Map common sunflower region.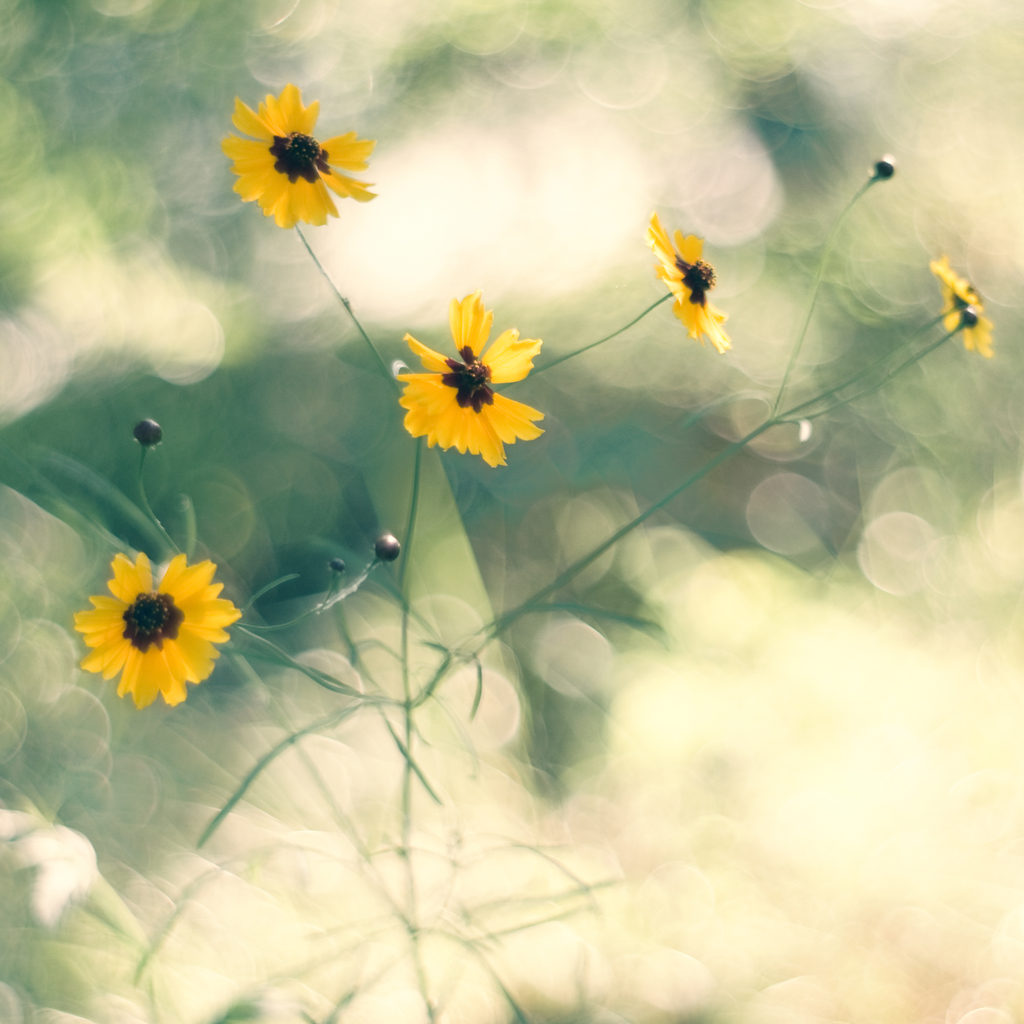
Mapped to x1=646, y1=214, x2=730, y2=356.
